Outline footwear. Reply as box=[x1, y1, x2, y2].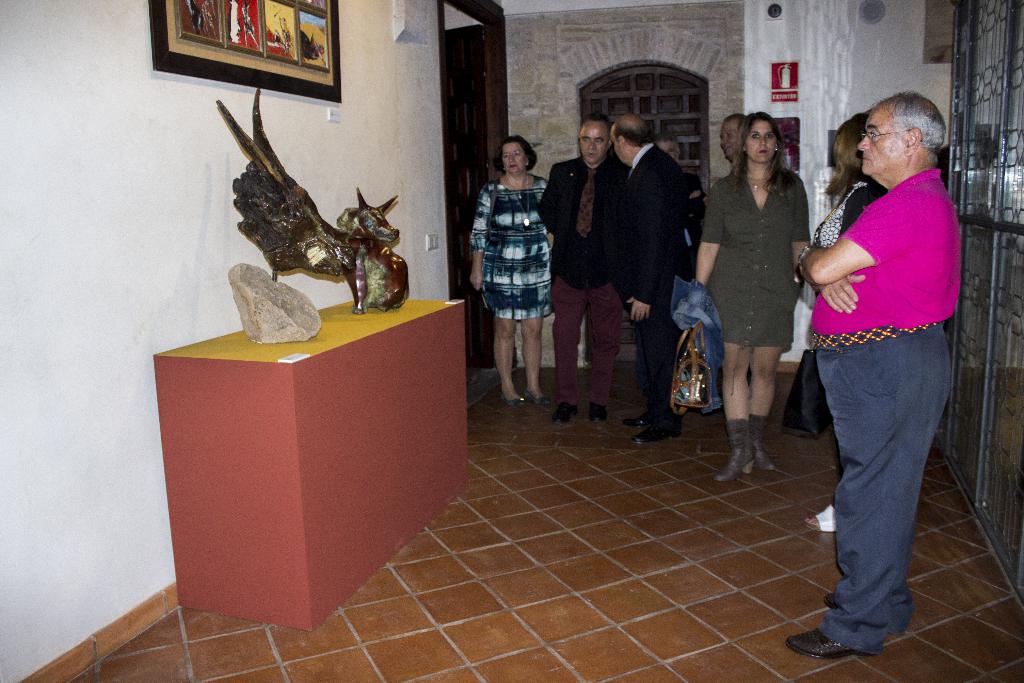
box=[822, 590, 838, 609].
